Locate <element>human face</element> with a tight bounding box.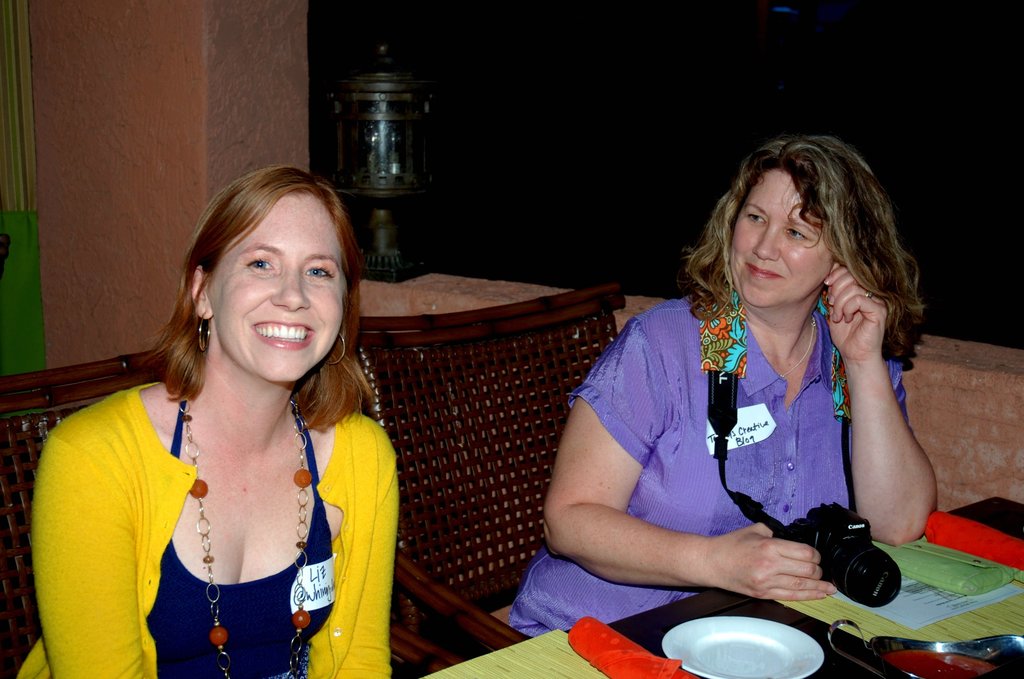
(x1=729, y1=166, x2=834, y2=313).
